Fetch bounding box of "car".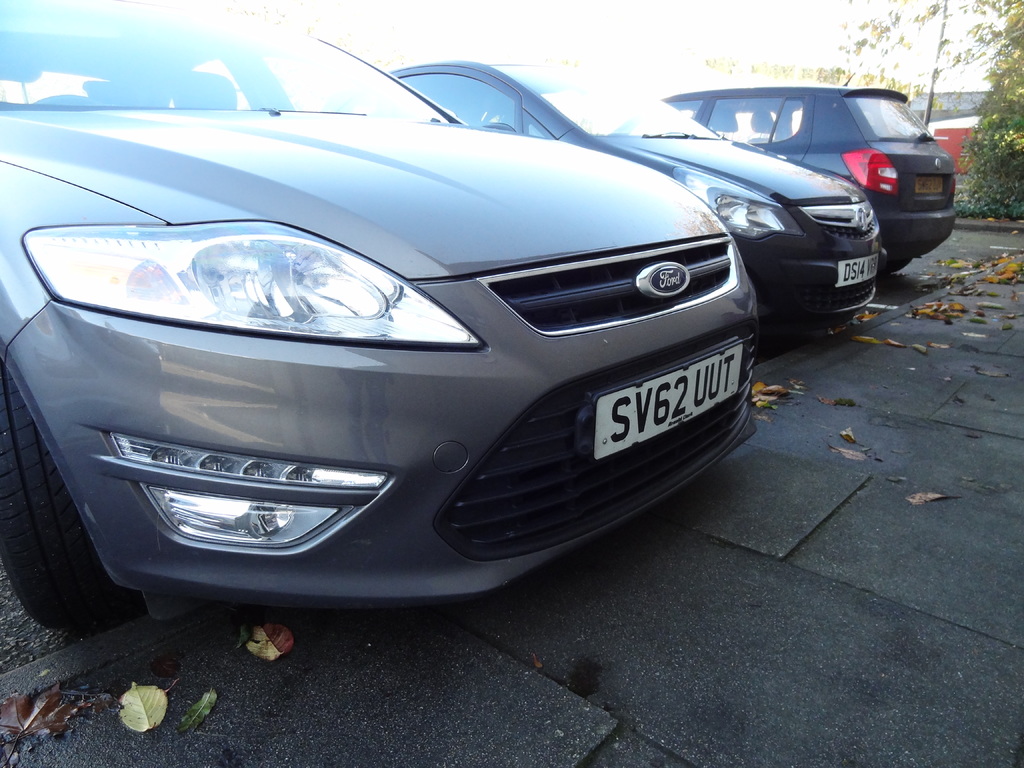
Bbox: box(675, 73, 964, 275).
